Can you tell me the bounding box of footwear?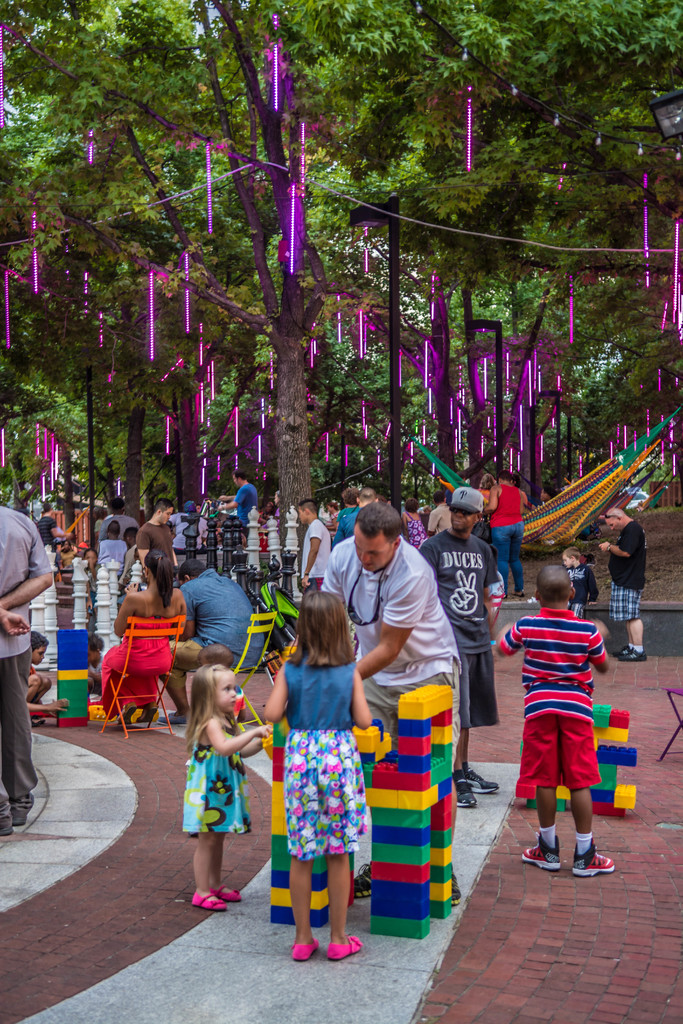
locate(138, 702, 154, 723).
